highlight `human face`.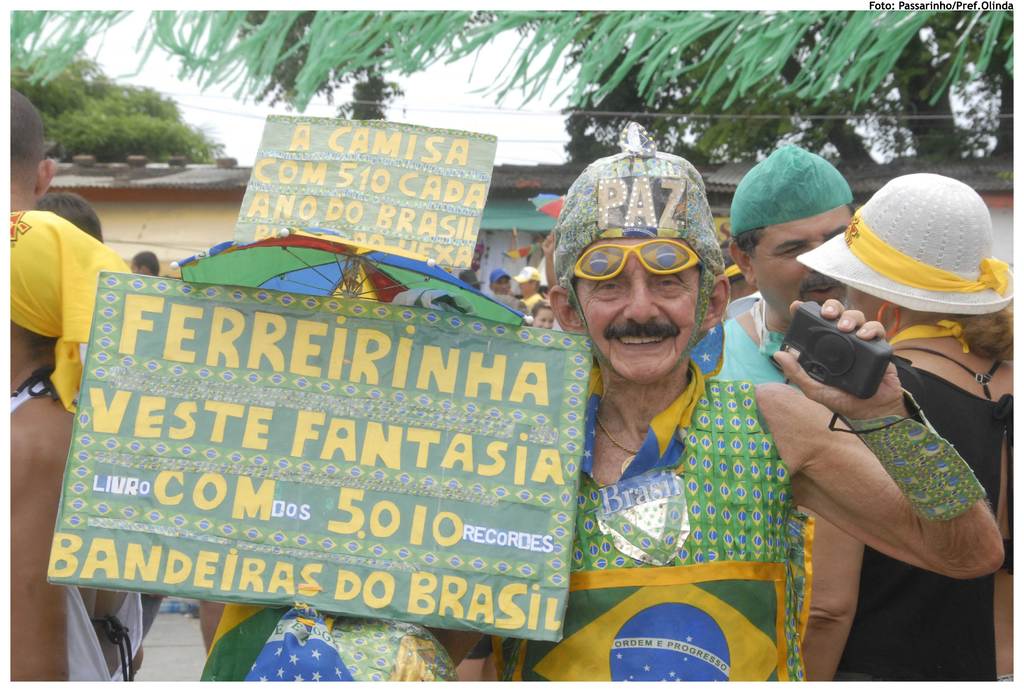
Highlighted region: (left=572, top=237, right=723, bottom=389).
